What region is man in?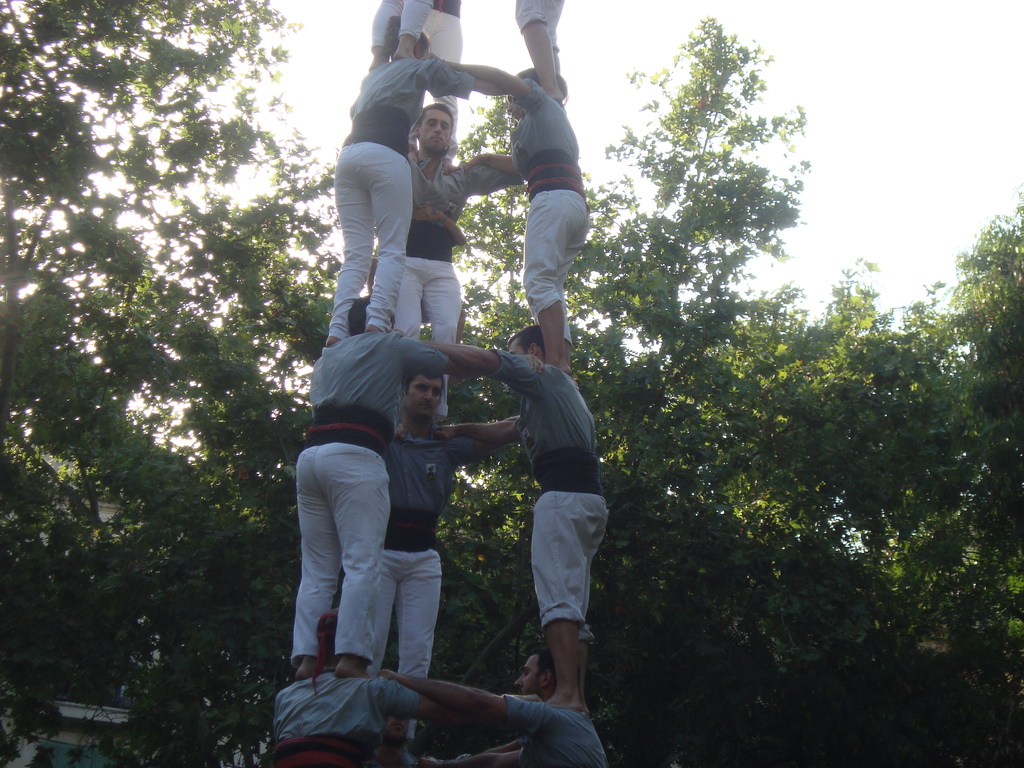
[465, 70, 589, 368].
